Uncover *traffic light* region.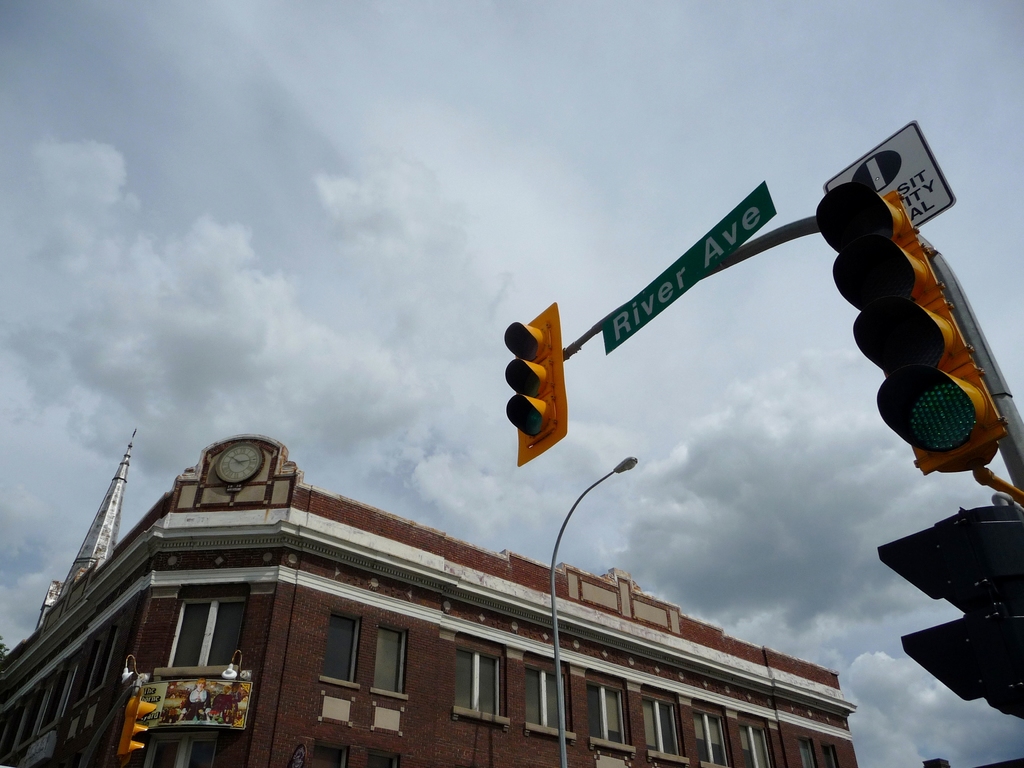
Uncovered: crop(816, 182, 1004, 474).
